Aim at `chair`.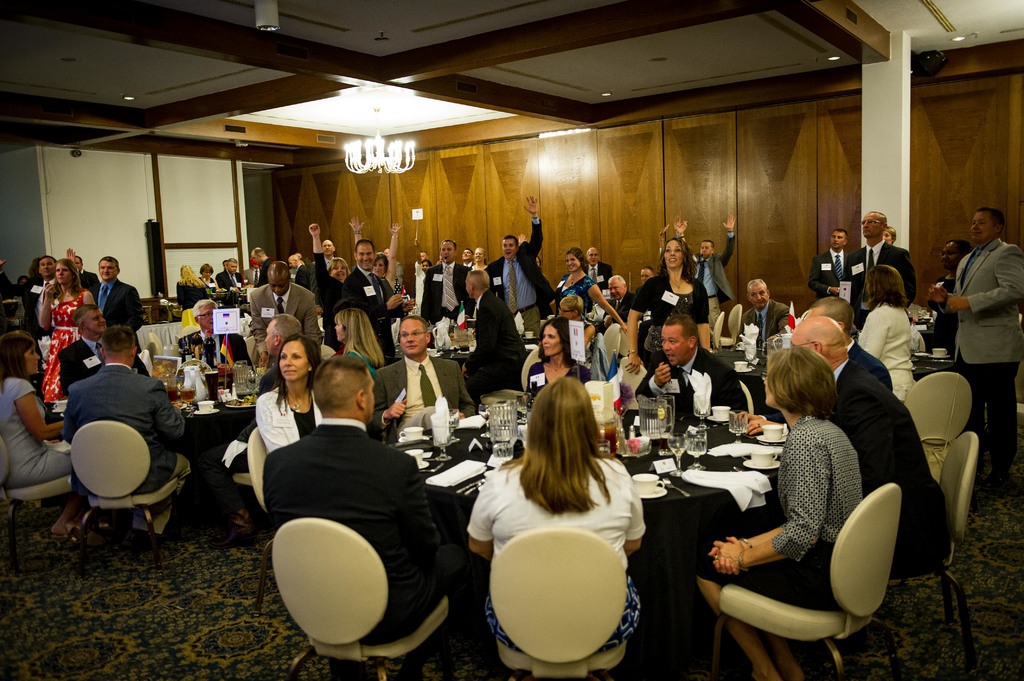
Aimed at BBox(907, 372, 977, 449).
